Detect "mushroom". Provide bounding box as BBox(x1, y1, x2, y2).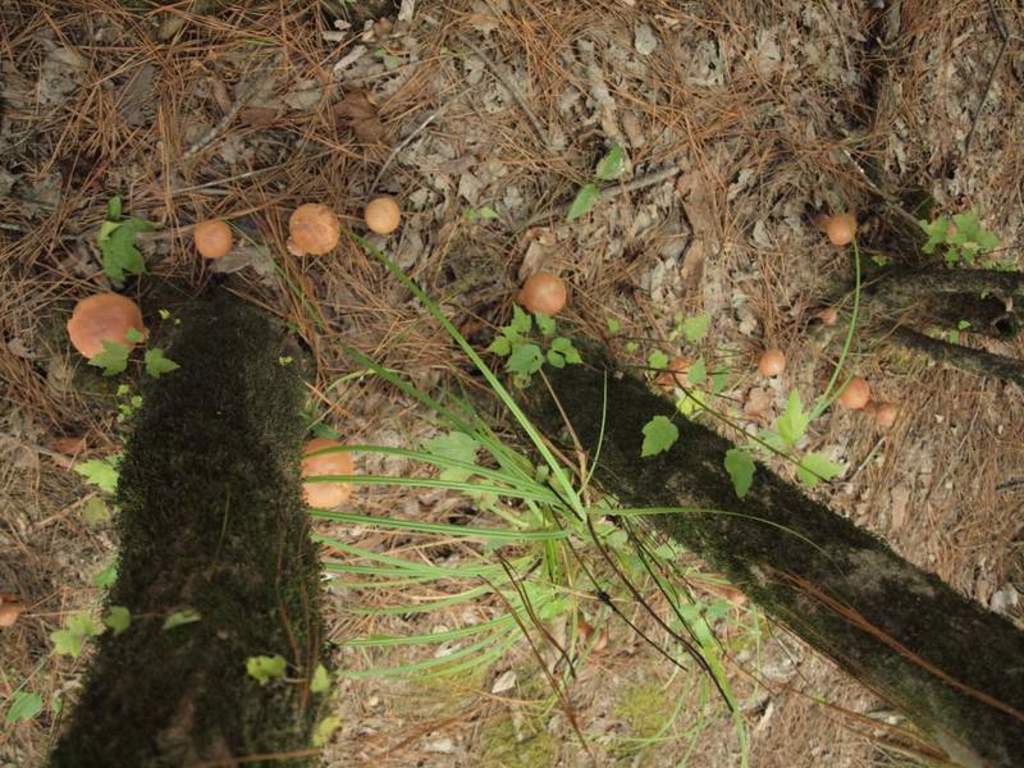
BBox(297, 438, 356, 509).
